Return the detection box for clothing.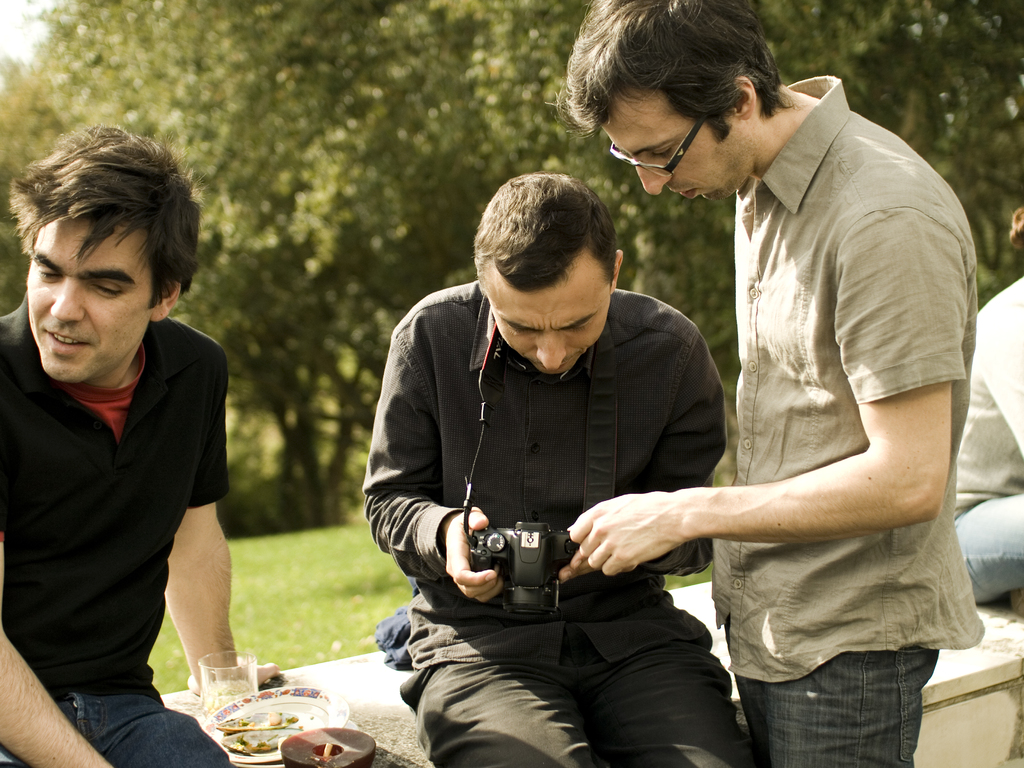
(x1=12, y1=263, x2=232, y2=732).
